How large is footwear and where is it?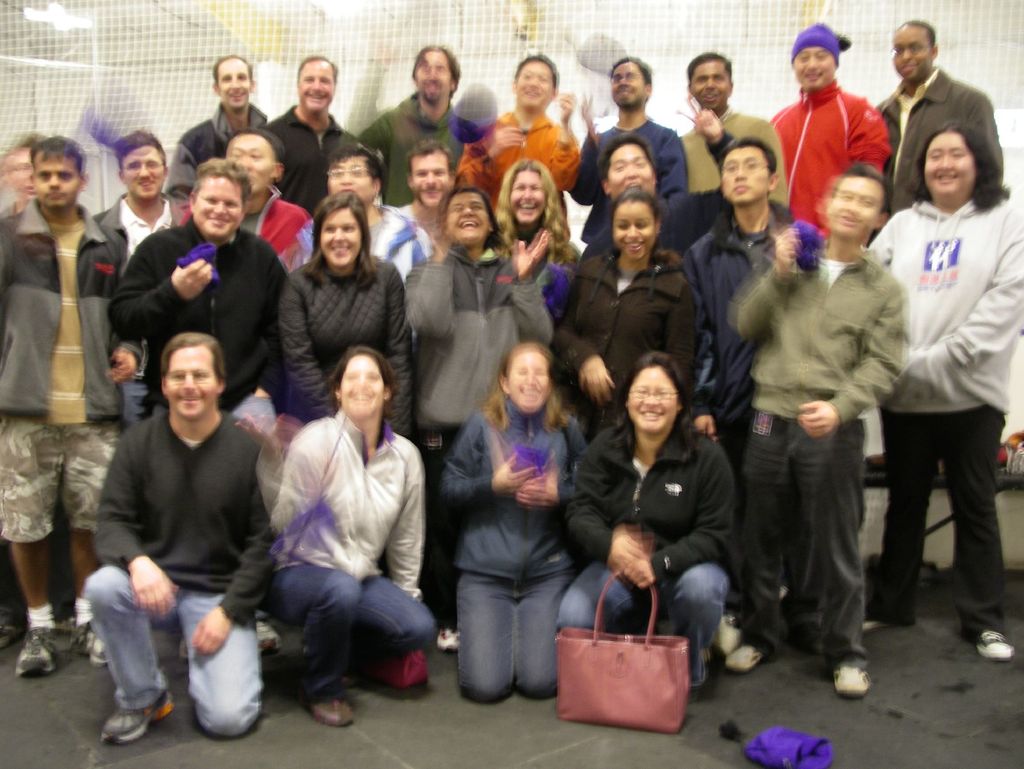
Bounding box: region(974, 624, 1012, 661).
